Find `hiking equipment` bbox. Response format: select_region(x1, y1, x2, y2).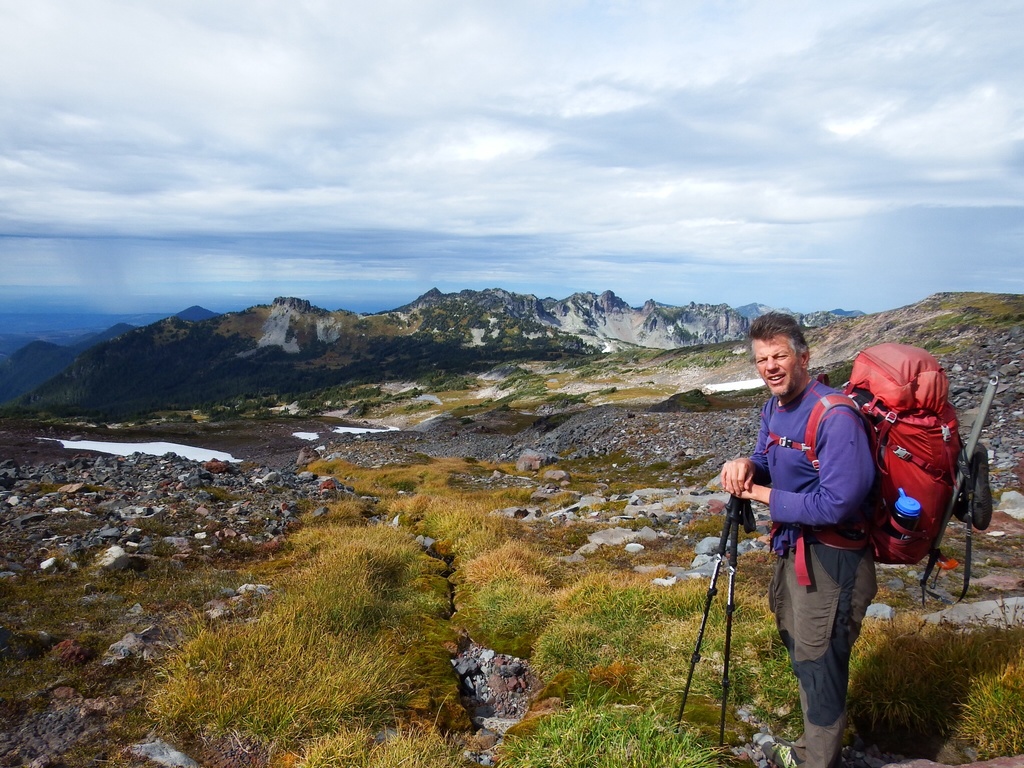
select_region(766, 338, 966, 587).
